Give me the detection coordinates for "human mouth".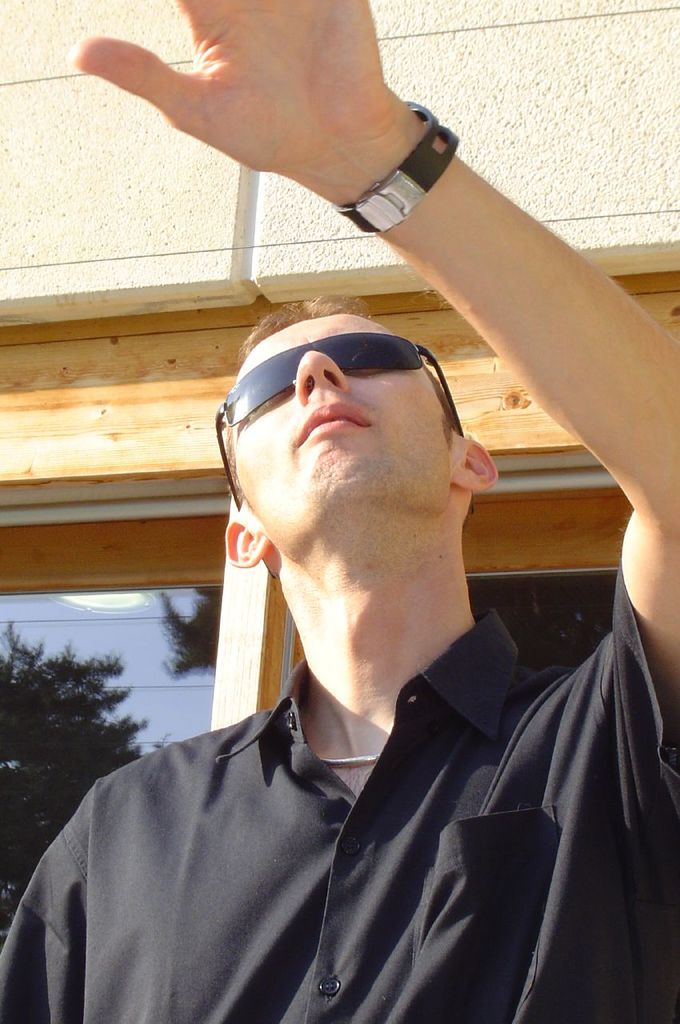
<box>298,403,373,447</box>.
